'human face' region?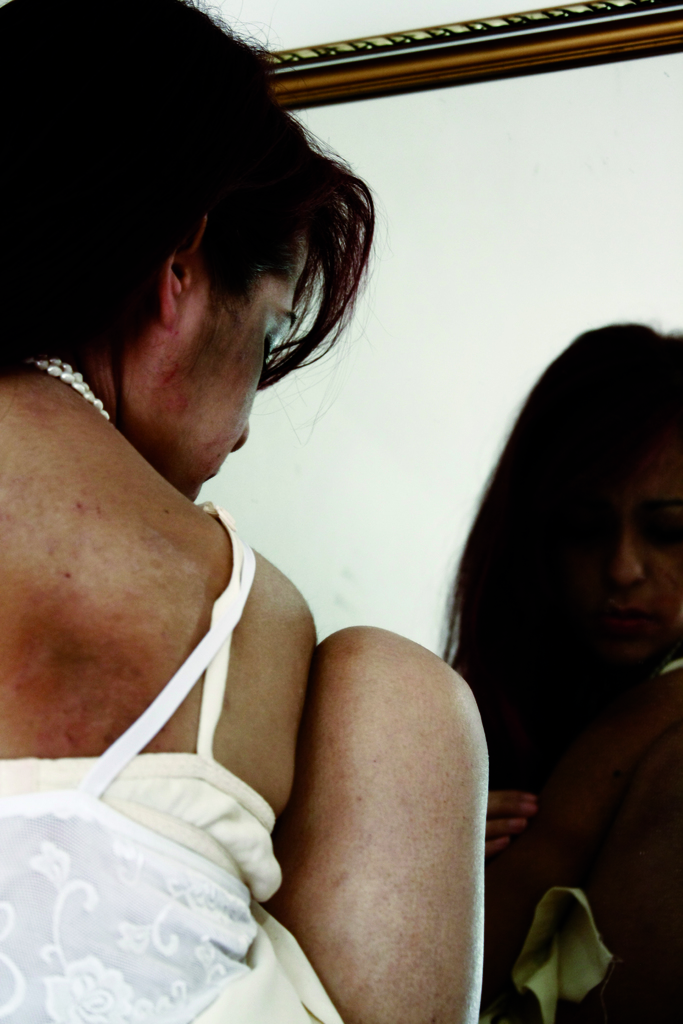
select_region(170, 273, 295, 493)
